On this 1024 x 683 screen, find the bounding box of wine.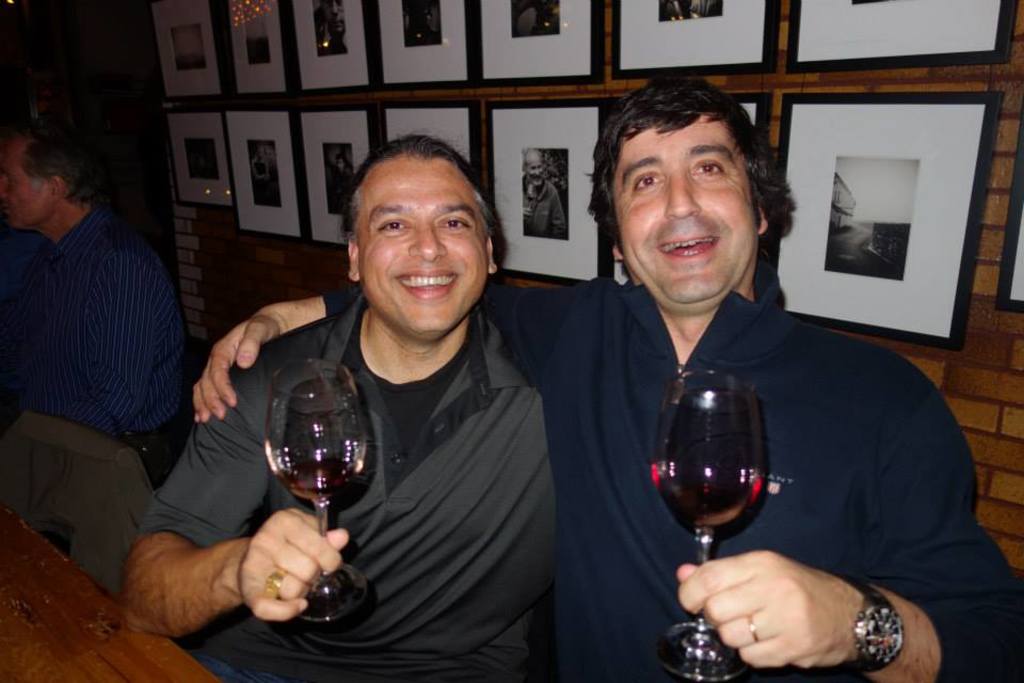
Bounding box: (272, 461, 361, 507).
